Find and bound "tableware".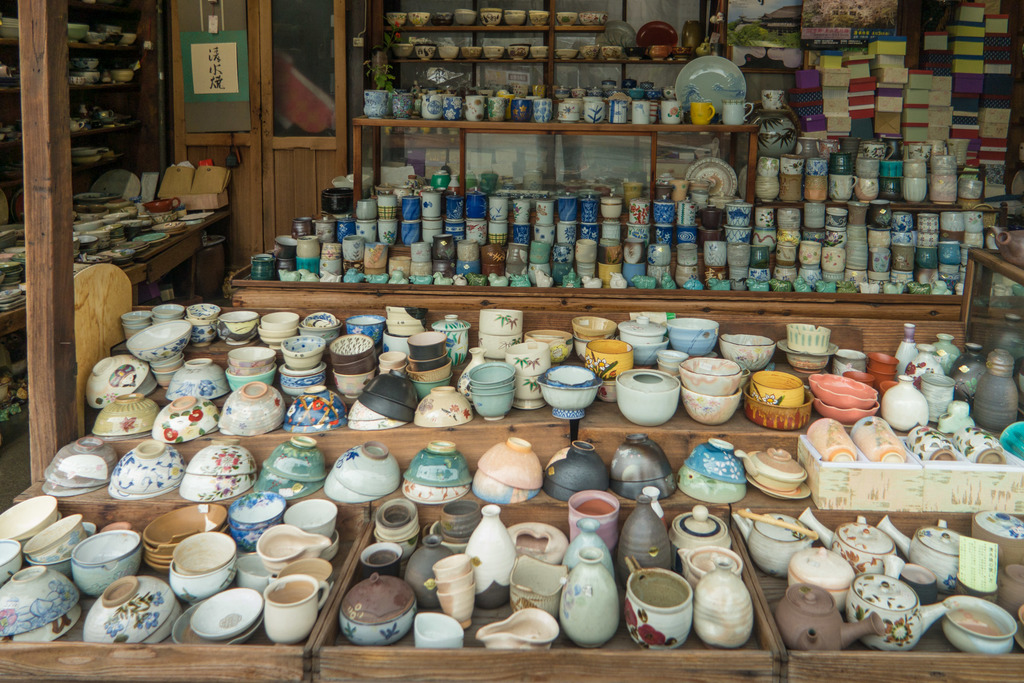
Bound: <bbox>170, 559, 237, 607</bbox>.
